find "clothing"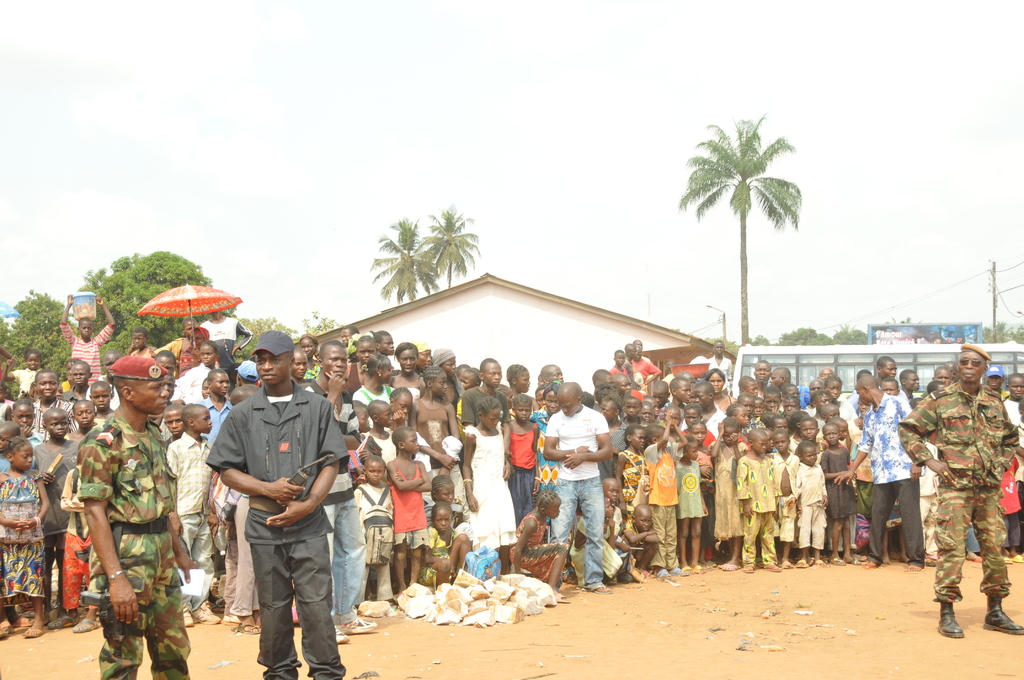
{"left": 796, "top": 383, "right": 809, "bottom": 409}
